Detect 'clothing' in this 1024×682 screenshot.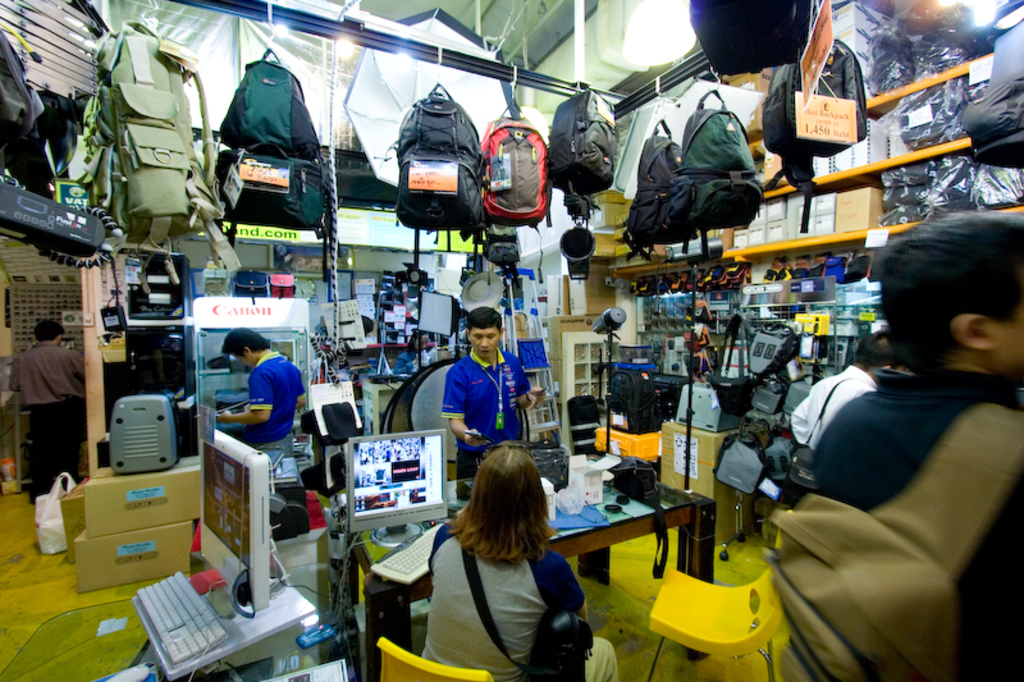
Detection: {"x1": 795, "y1": 361, "x2": 868, "y2": 441}.
